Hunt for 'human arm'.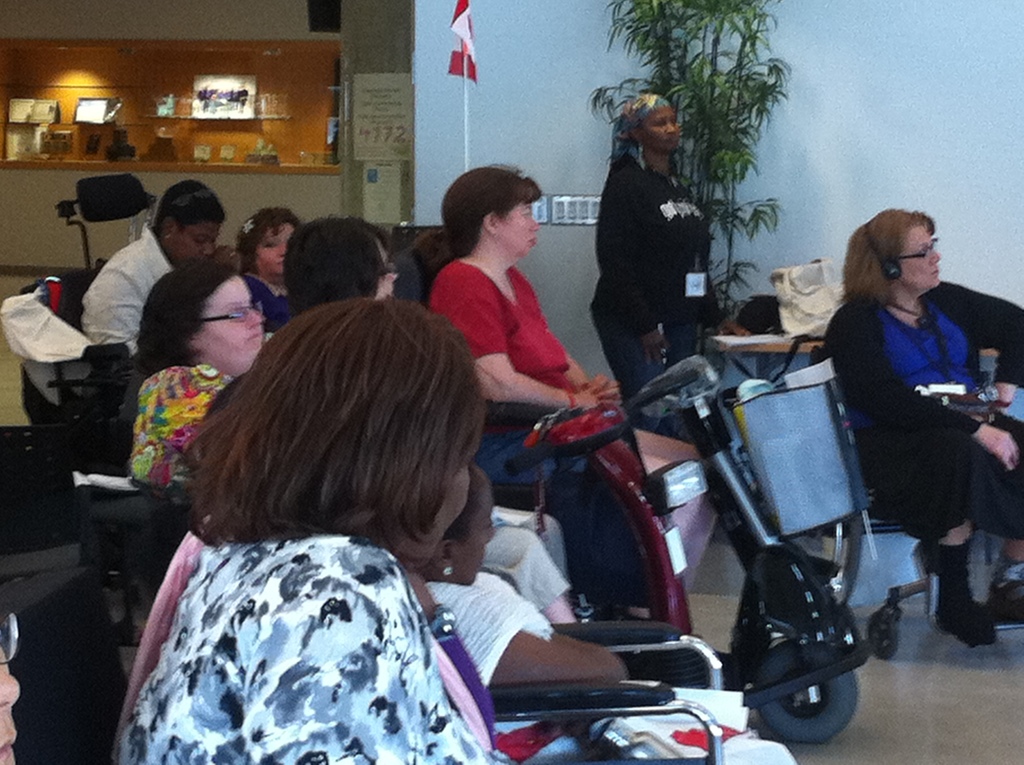
Hunted down at {"x1": 253, "y1": 539, "x2": 437, "y2": 764}.
